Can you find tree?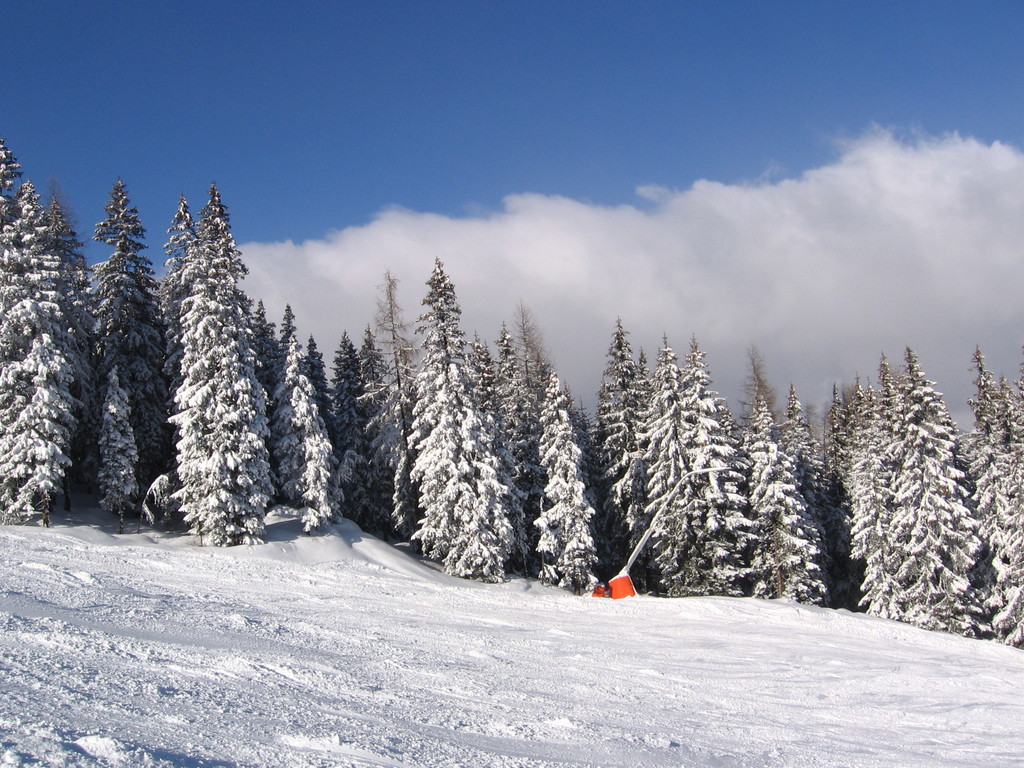
Yes, bounding box: {"left": 136, "top": 184, "right": 268, "bottom": 548}.
